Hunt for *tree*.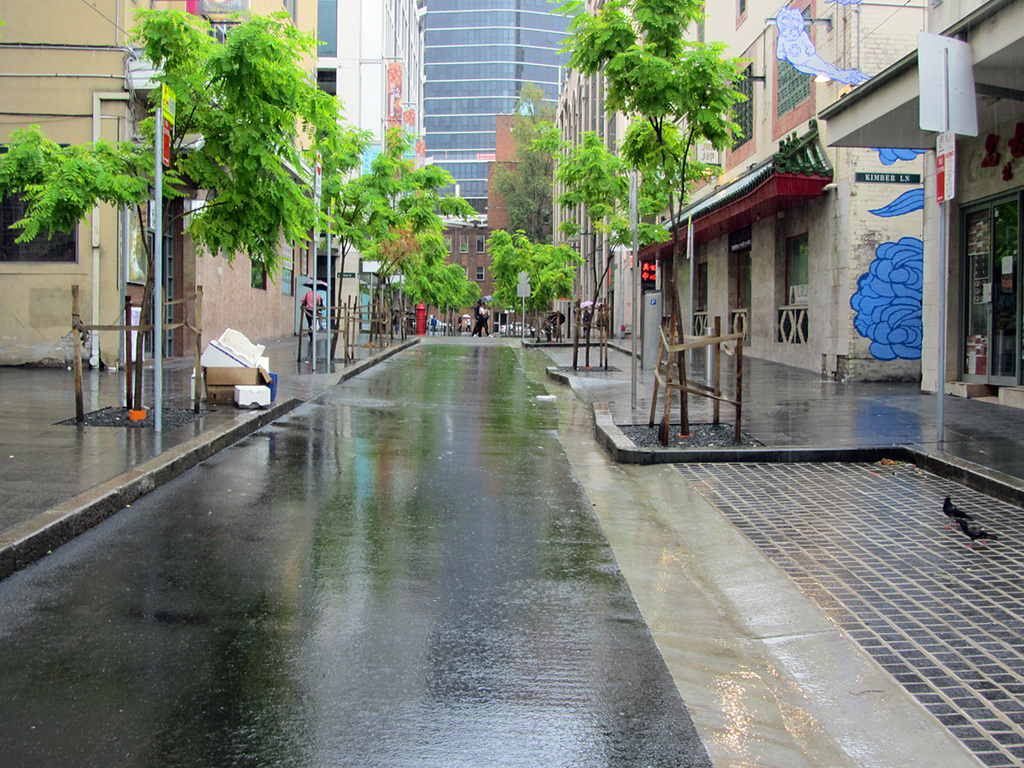
Hunted down at l=507, t=228, r=575, b=331.
